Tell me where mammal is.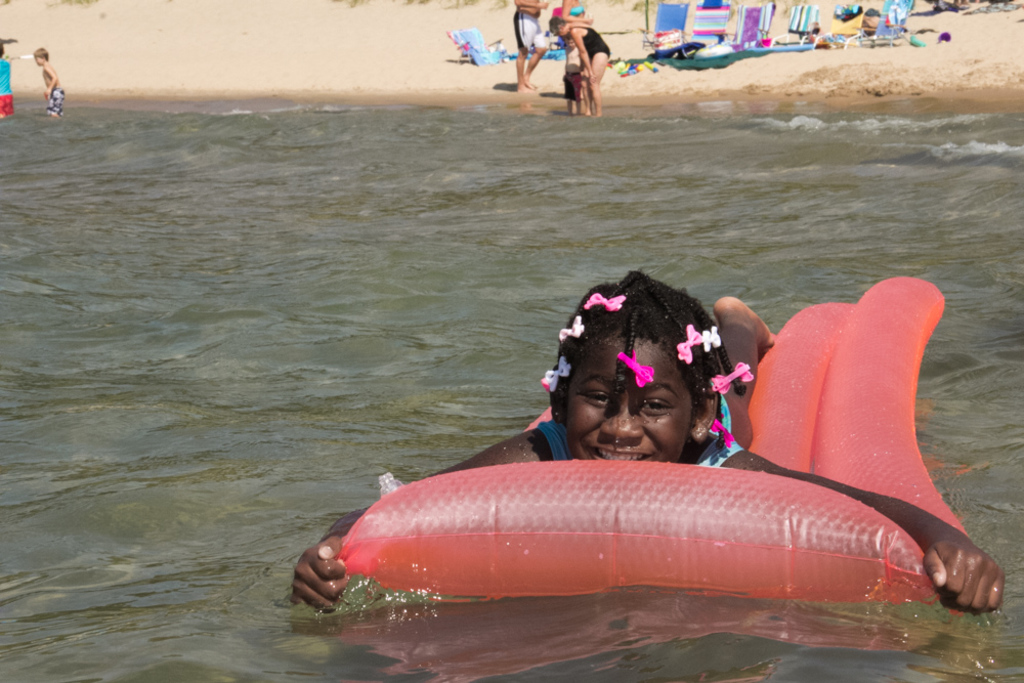
mammal is at x1=0 y1=40 x2=11 y2=121.
